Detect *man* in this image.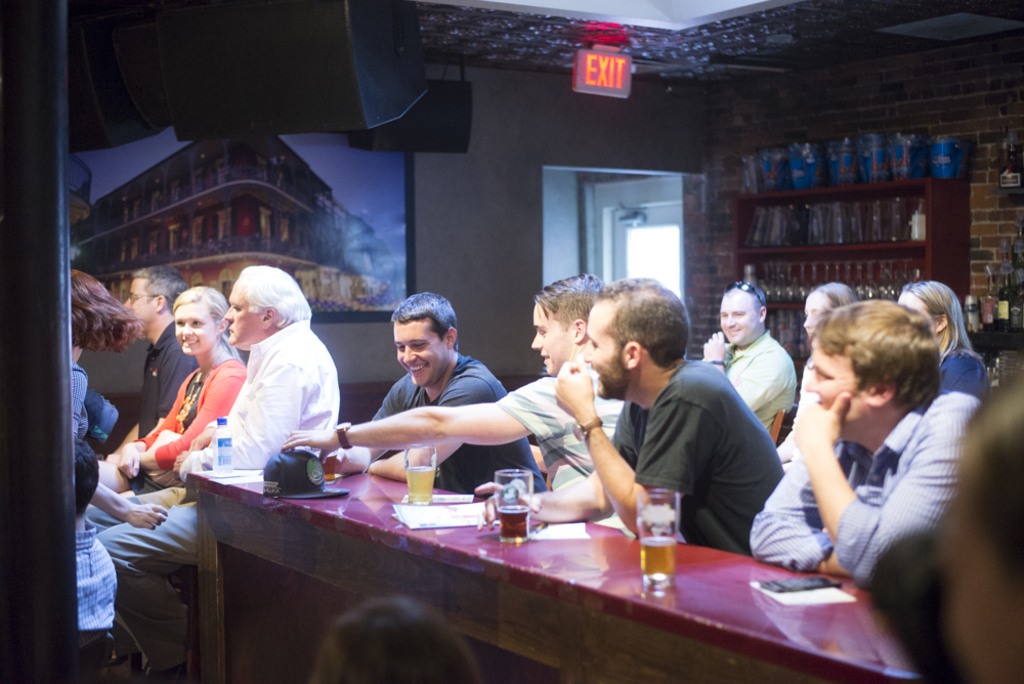
Detection: x1=103, y1=261, x2=199, y2=459.
